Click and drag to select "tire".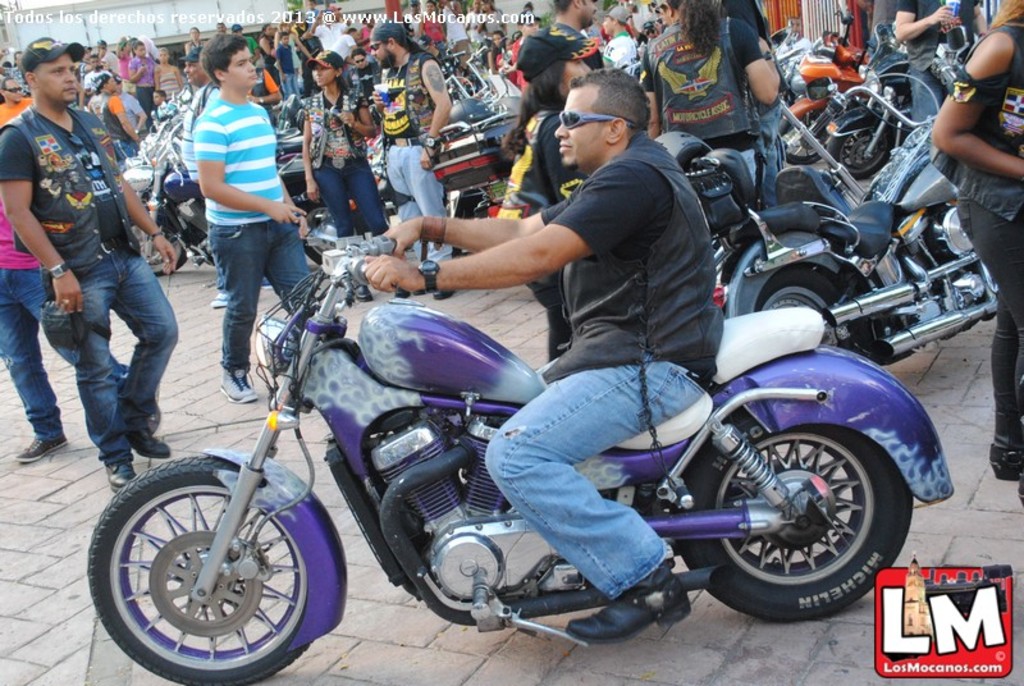
Selection: (84, 456, 316, 685).
